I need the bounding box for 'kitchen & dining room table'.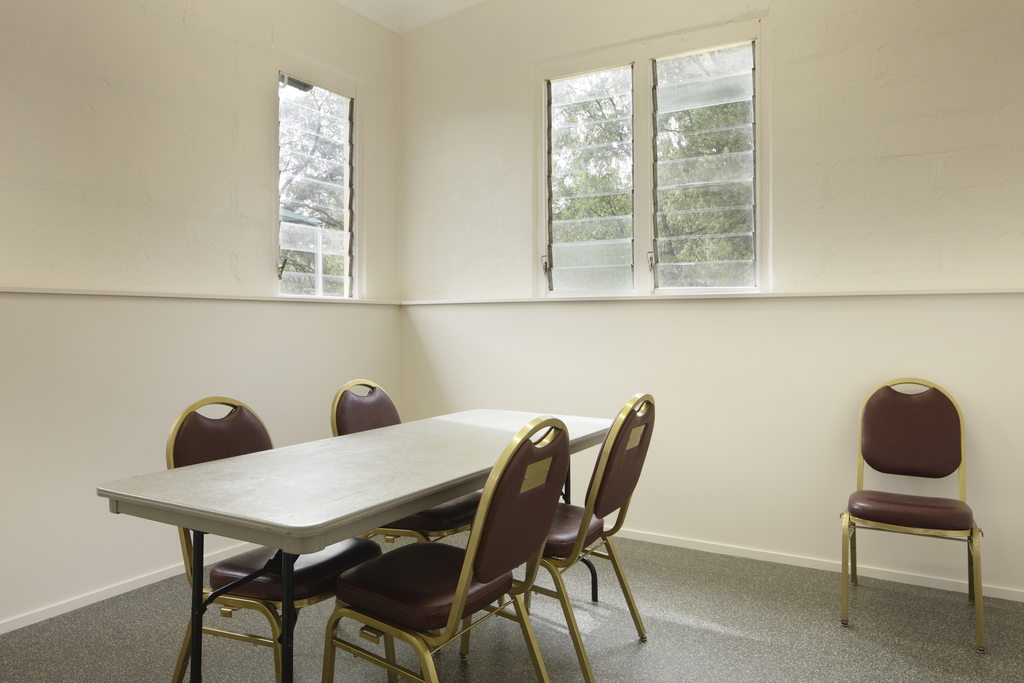
Here it is: [x1=89, y1=384, x2=653, y2=670].
